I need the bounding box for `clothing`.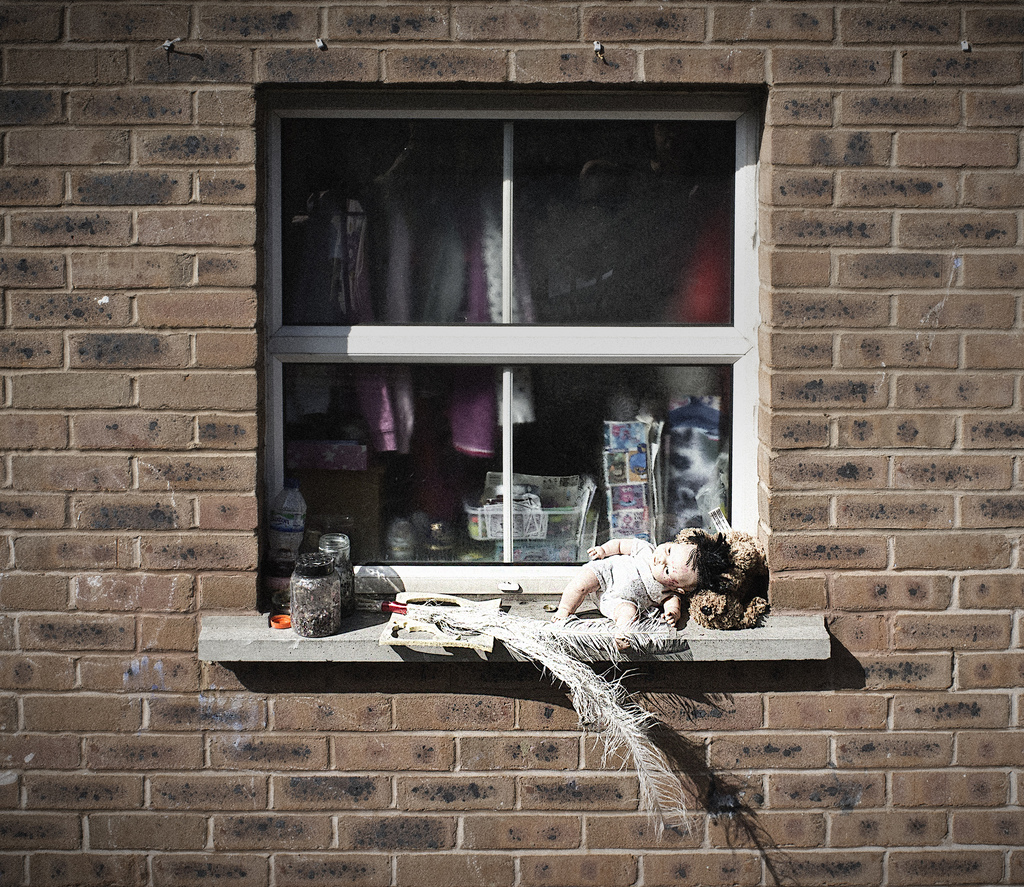
Here it is: BBox(589, 543, 662, 624).
